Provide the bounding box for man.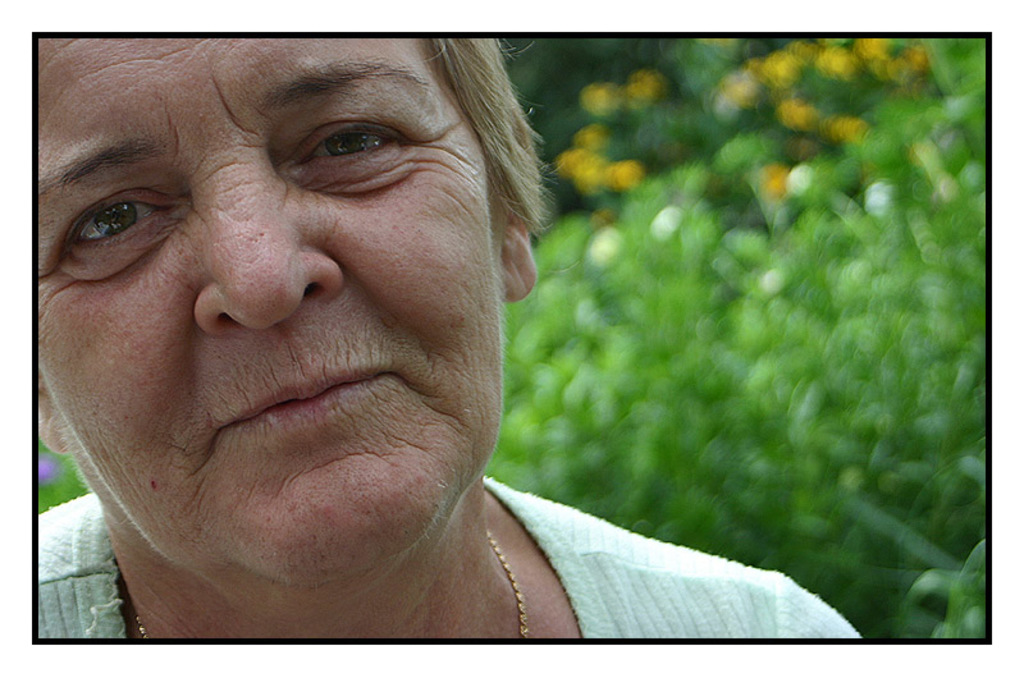
<bbox>0, 17, 883, 663</bbox>.
